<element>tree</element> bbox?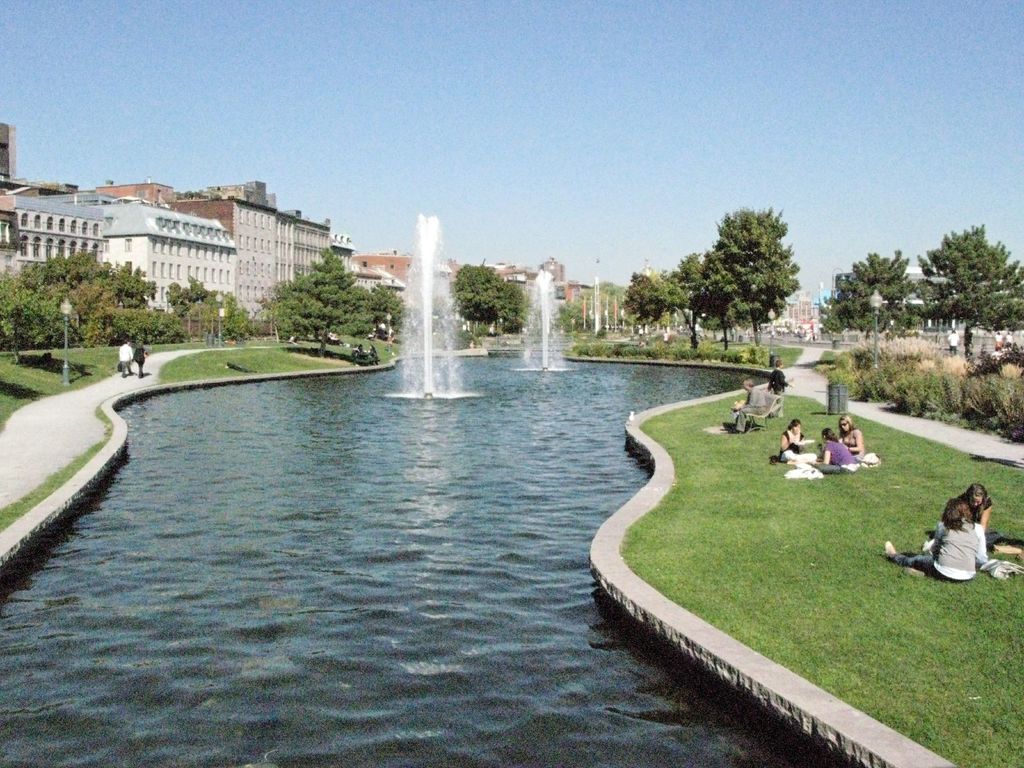
[907, 219, 1023, 360]
